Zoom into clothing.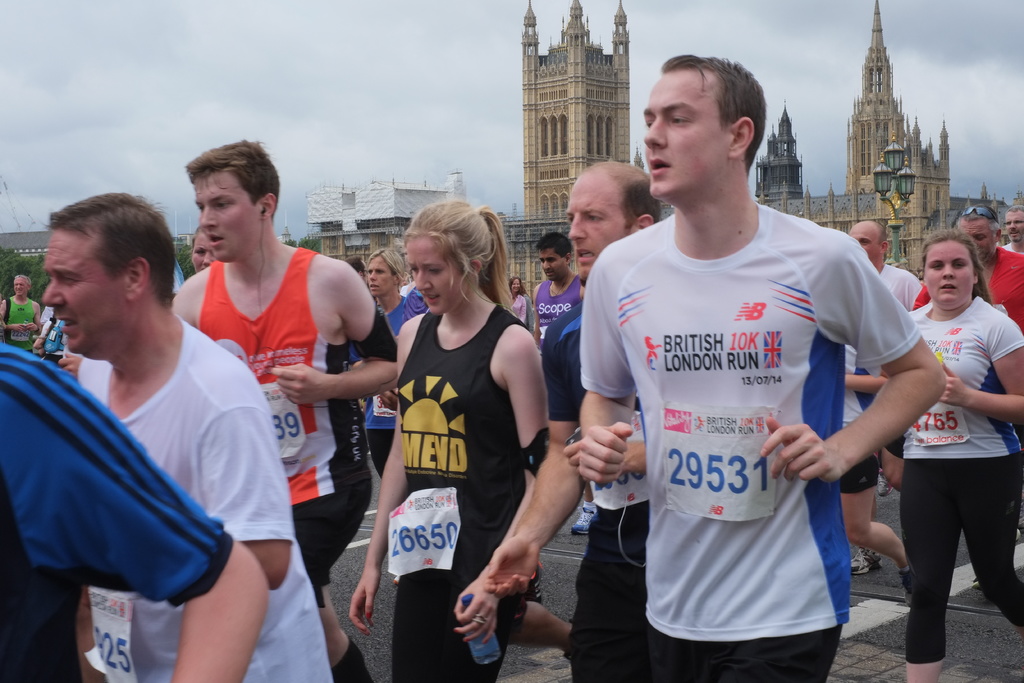
Zoom target: l=353, t=293, r=422, b=476.
